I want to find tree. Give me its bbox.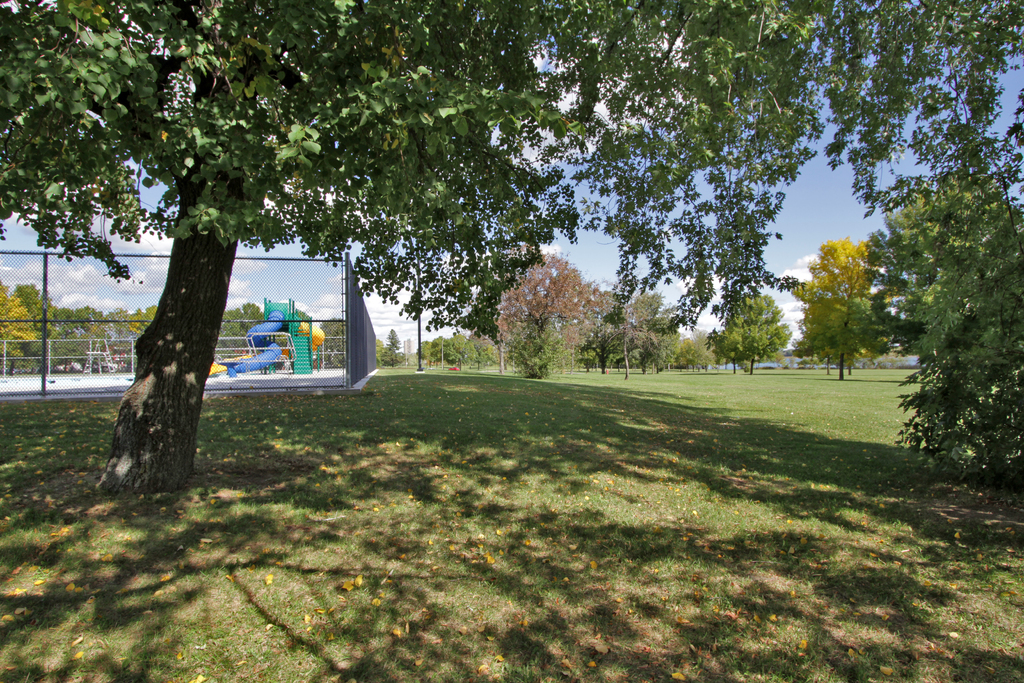
box=[774, 223, 917, 309].
